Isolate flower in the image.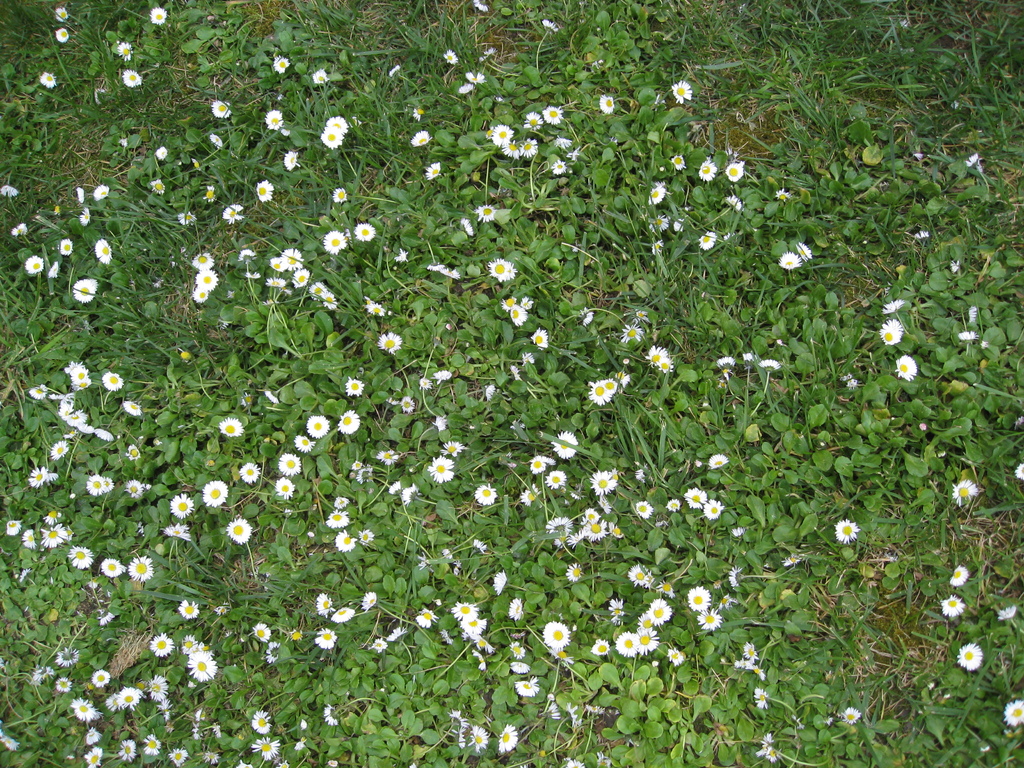
Isolated region: (123,478,141,498).
